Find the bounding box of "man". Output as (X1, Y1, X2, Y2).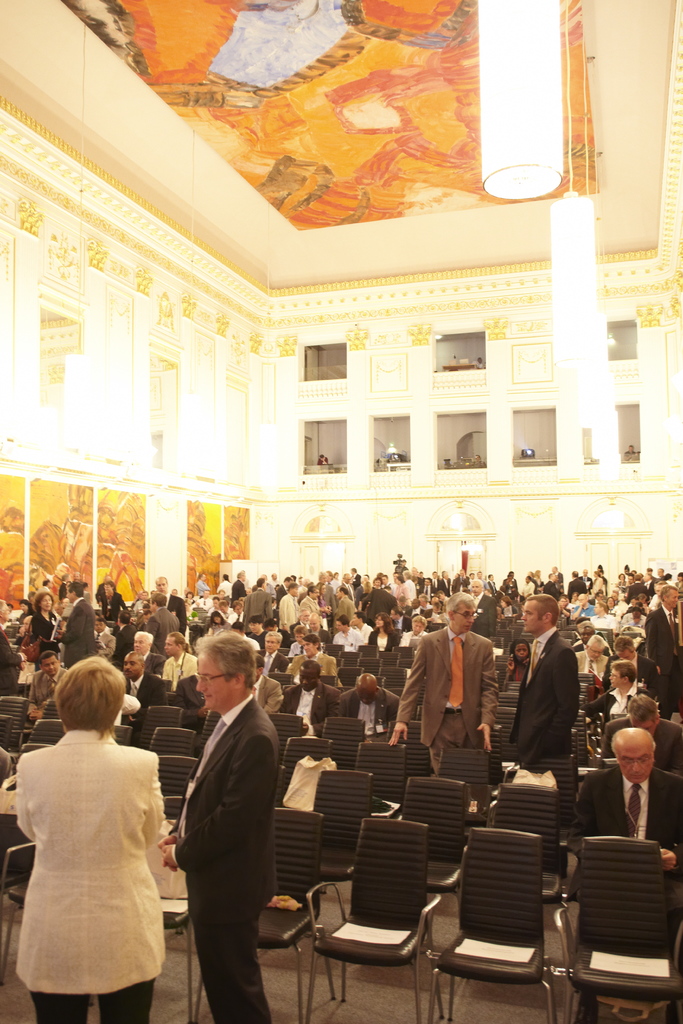
(150, 614, 293, 1019).
